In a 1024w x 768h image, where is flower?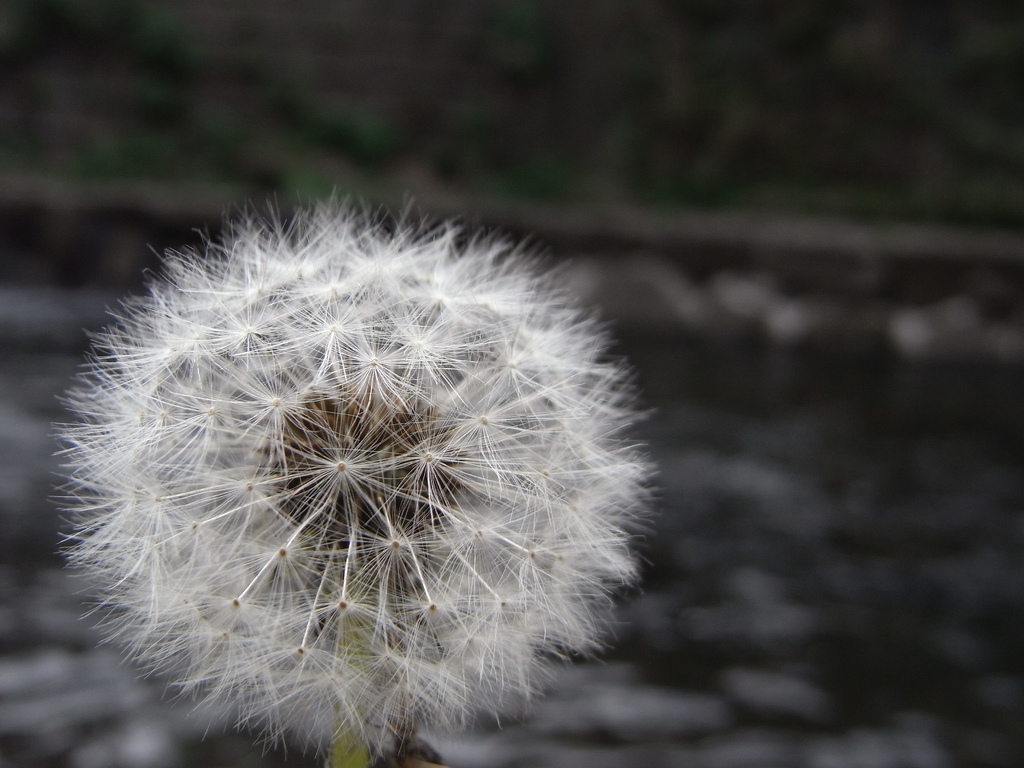
box=[98, 108, 819, 760].
